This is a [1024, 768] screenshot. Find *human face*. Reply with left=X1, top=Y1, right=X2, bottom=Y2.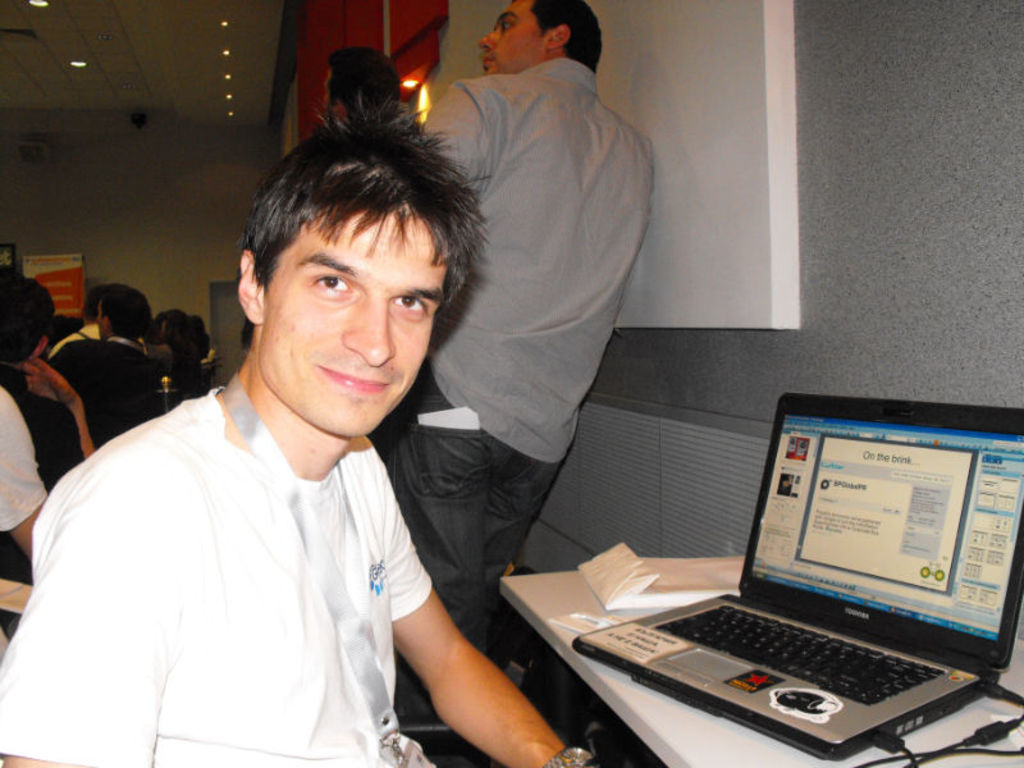
left=477, top=0, right=545, bottom=76.
